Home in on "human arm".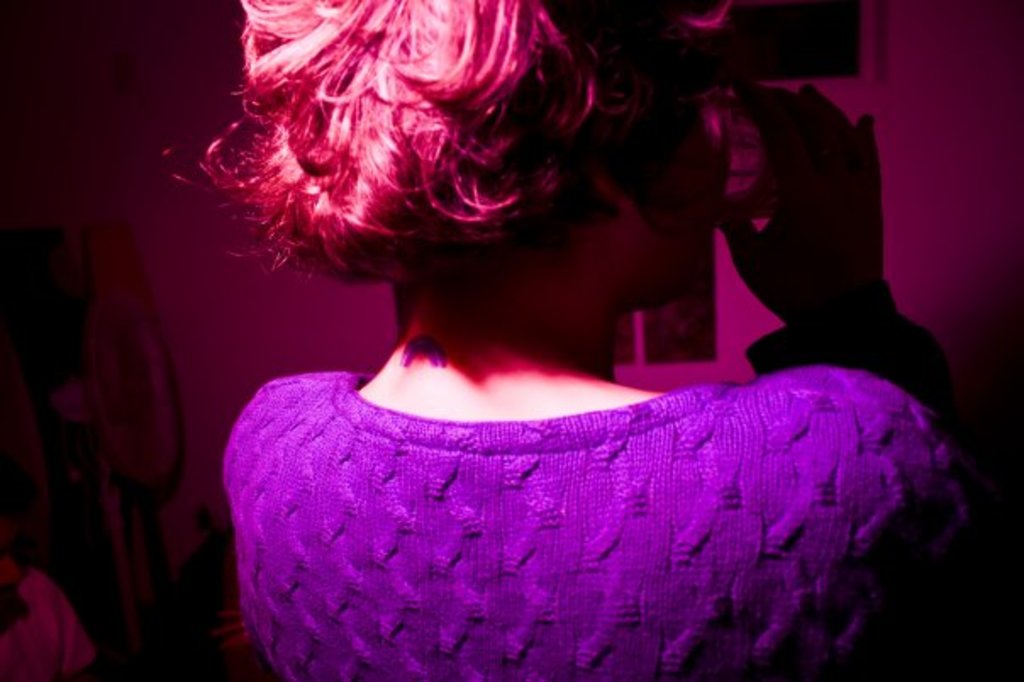
Homed in at 219/368/295/494.
